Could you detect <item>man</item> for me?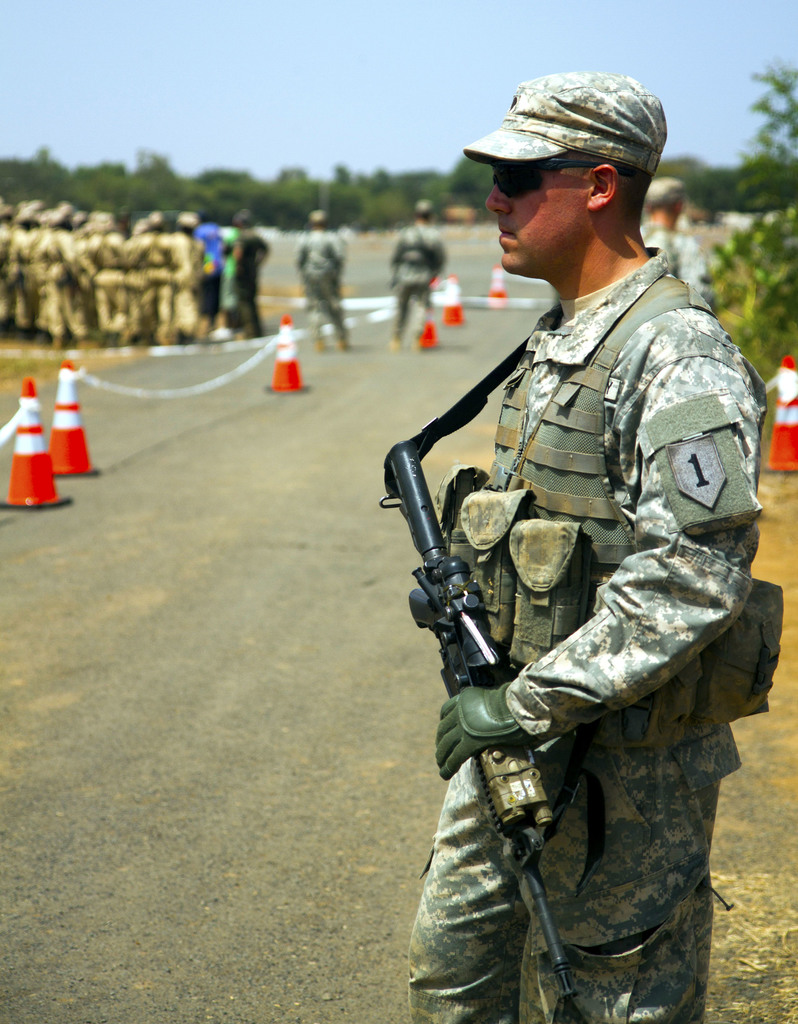
Detection result: [x1=386, y1=188, x2=457, y2=353].
